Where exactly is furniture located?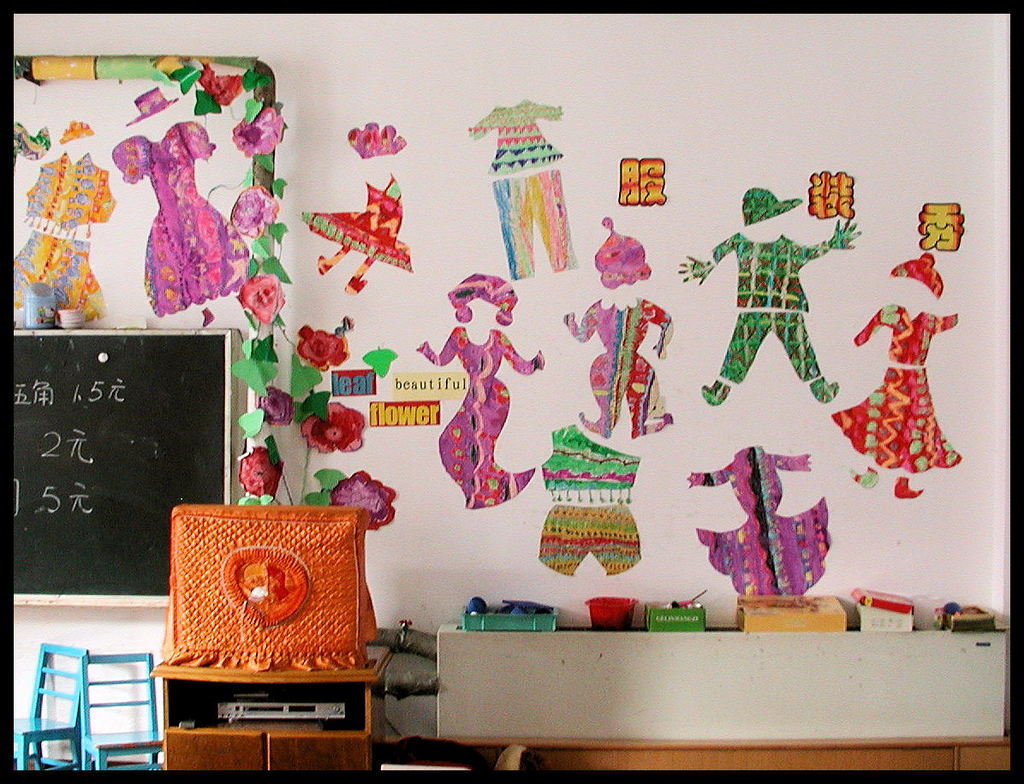
Its bounding box is [438, 619, 1016, 779].
